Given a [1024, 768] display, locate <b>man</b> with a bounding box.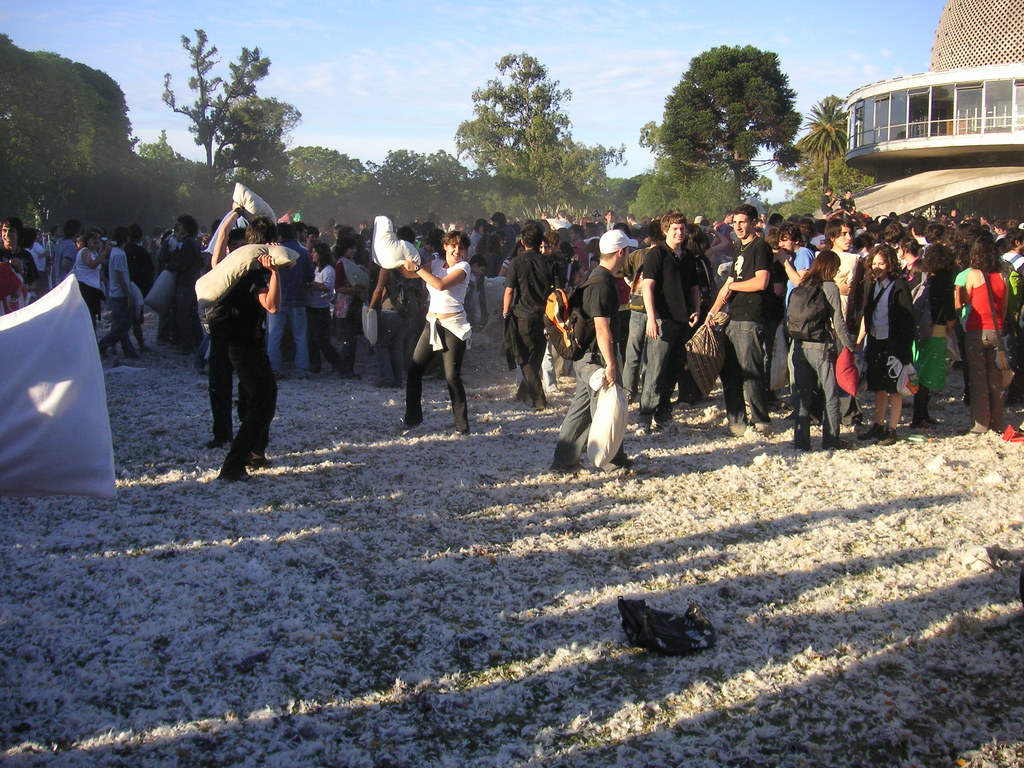
Located: crop(214, 195, 248, 449).
